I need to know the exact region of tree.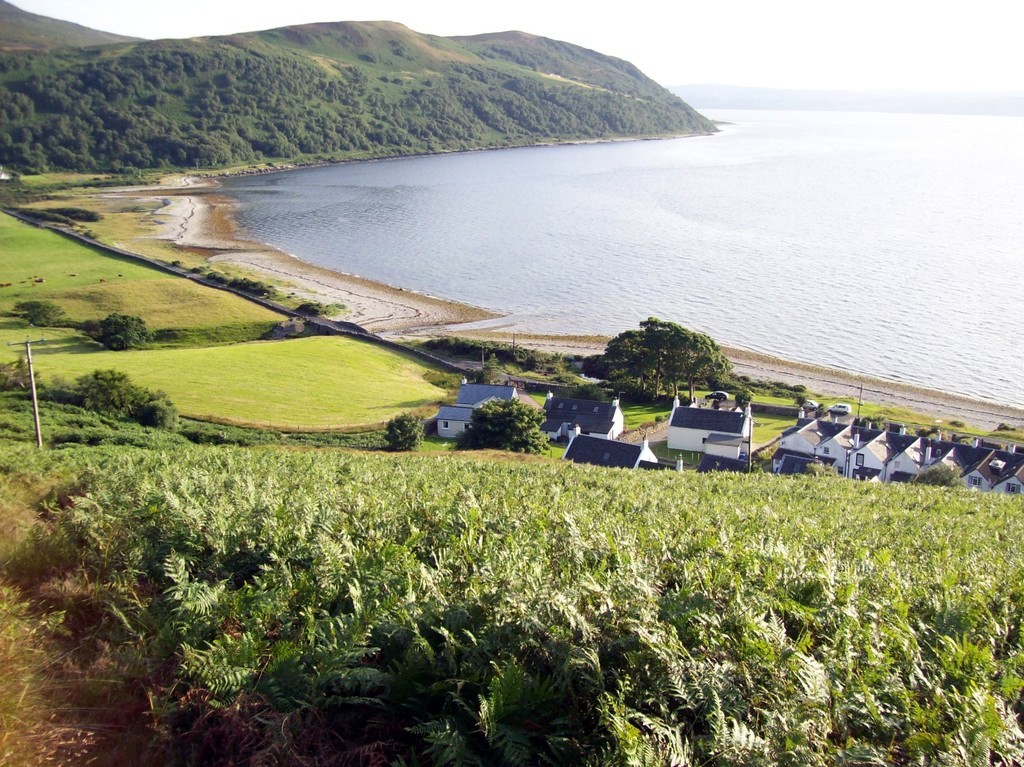
Region: 88/313/150/349.
